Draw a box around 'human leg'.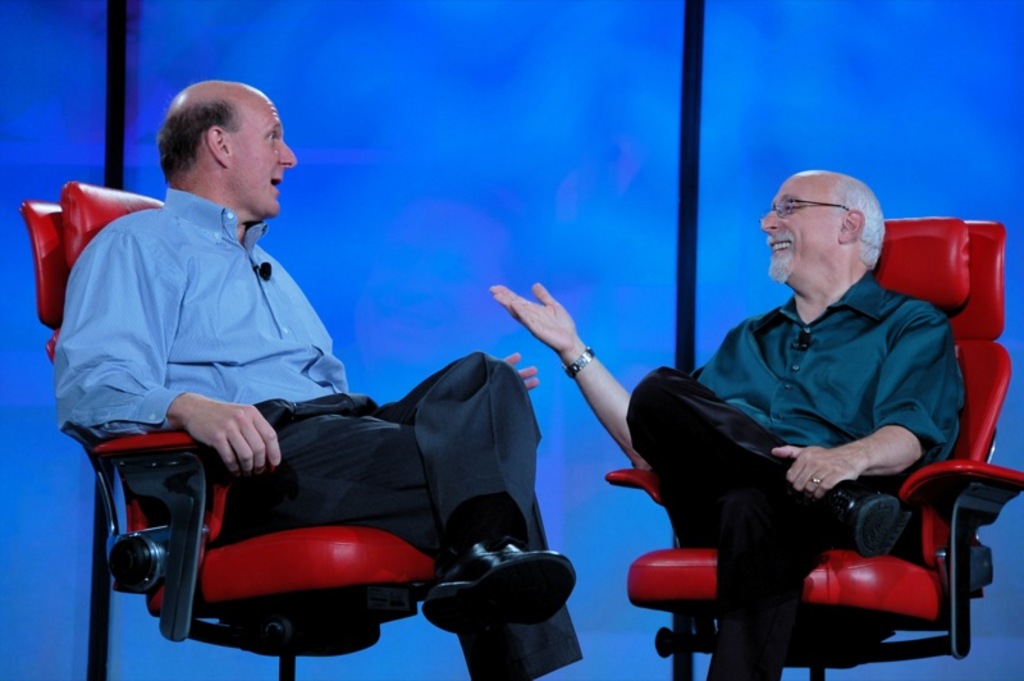
<bbox>378, 346, 571, 632</bbox>.
